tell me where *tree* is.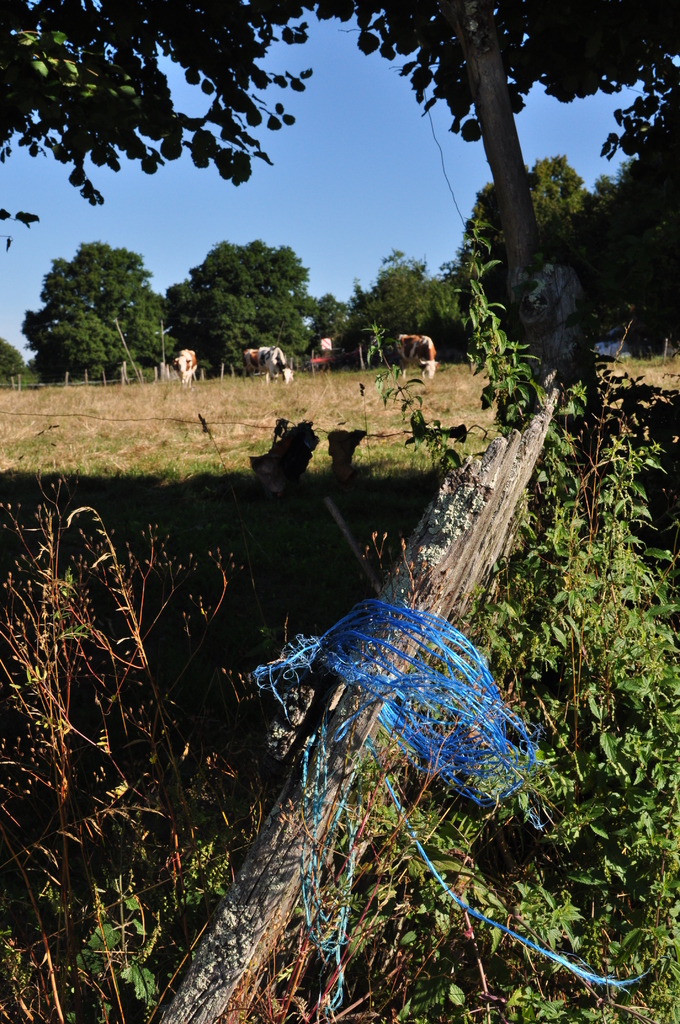
*tree* is at locate(0, 0, 679, 548).
